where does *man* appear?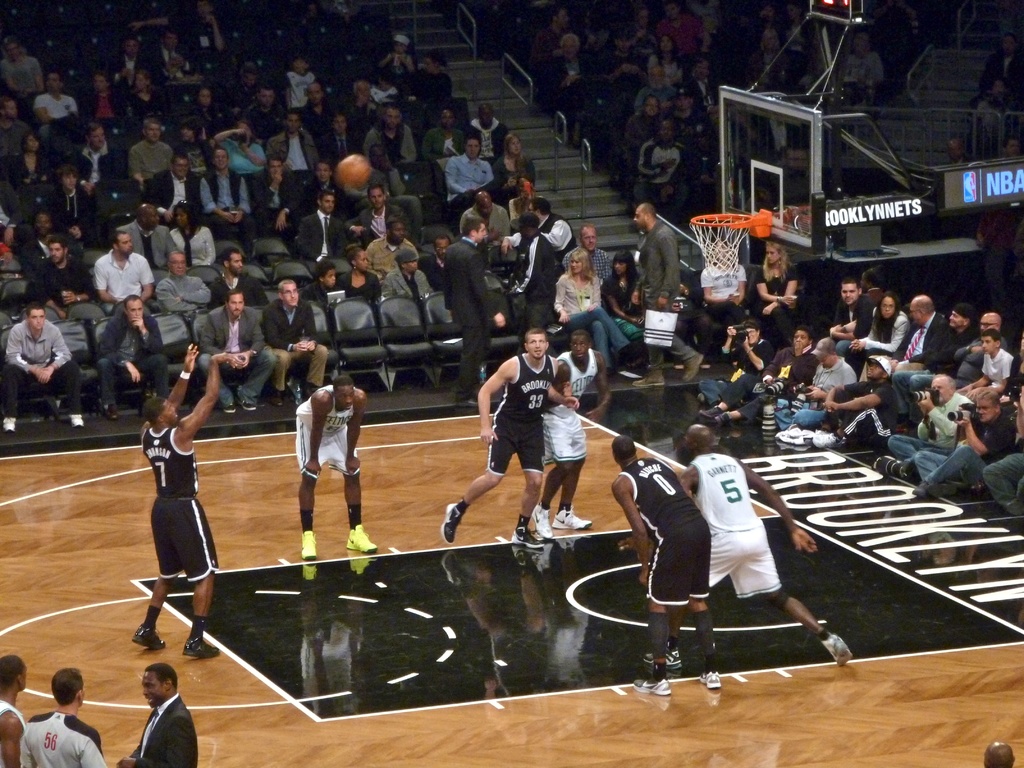
Appears at rect(95, 231, 156, 314).
